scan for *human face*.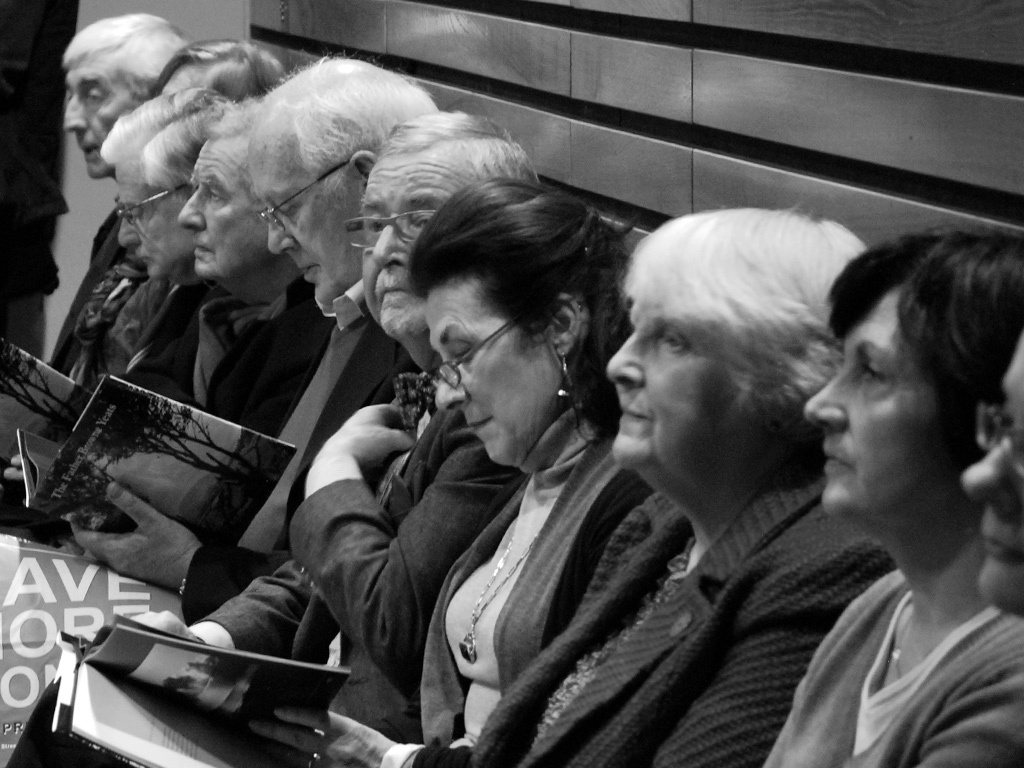
Scan result: x1=252 y1=113 x2=381 y2=308.
